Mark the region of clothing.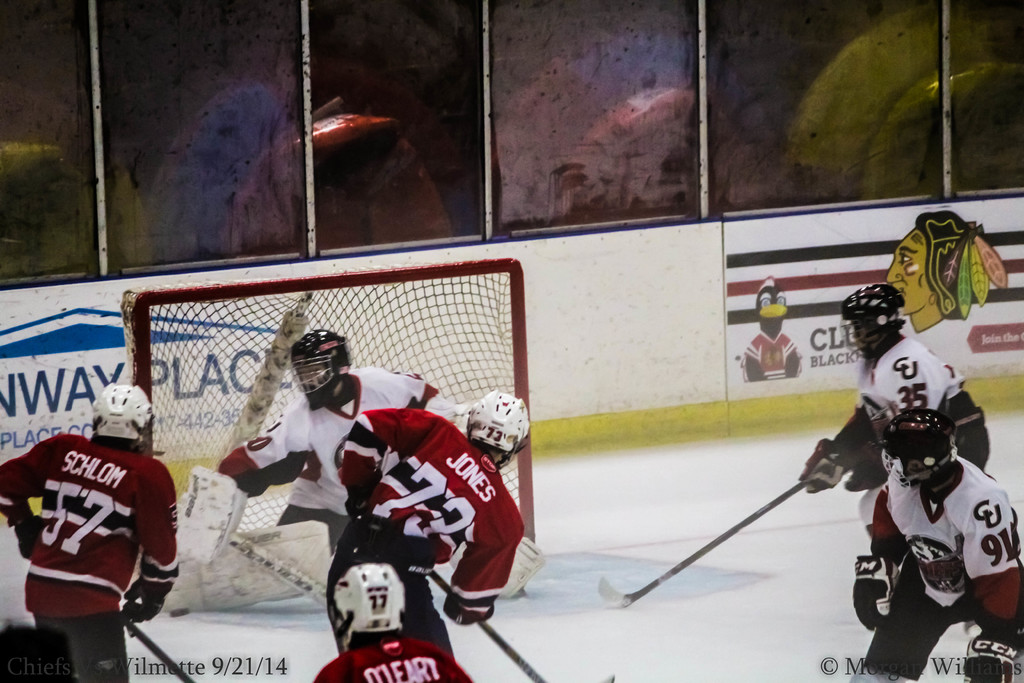
Region: rect(309, 635, 477, 682).
